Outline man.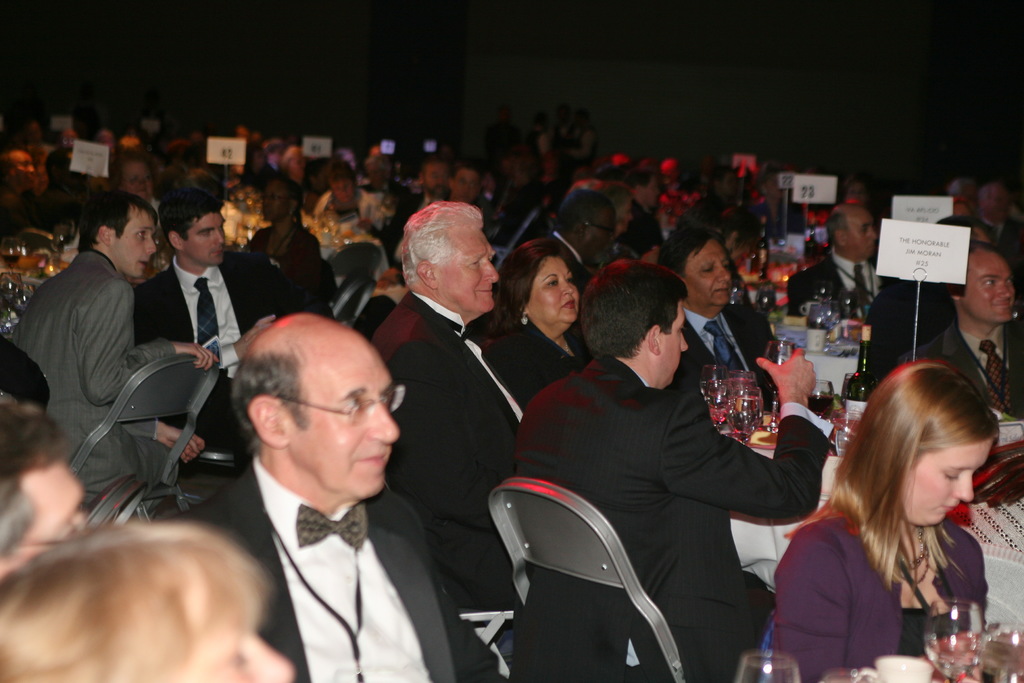
Outline: [513,189,624,295].
